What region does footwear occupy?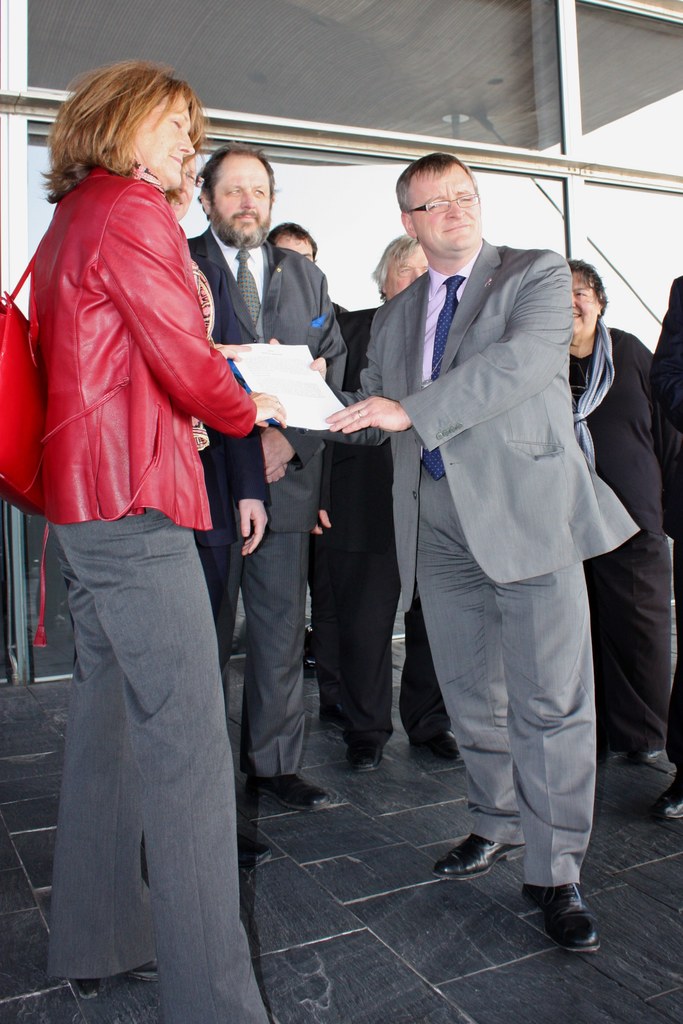
region(300, 629, 328, 680).
